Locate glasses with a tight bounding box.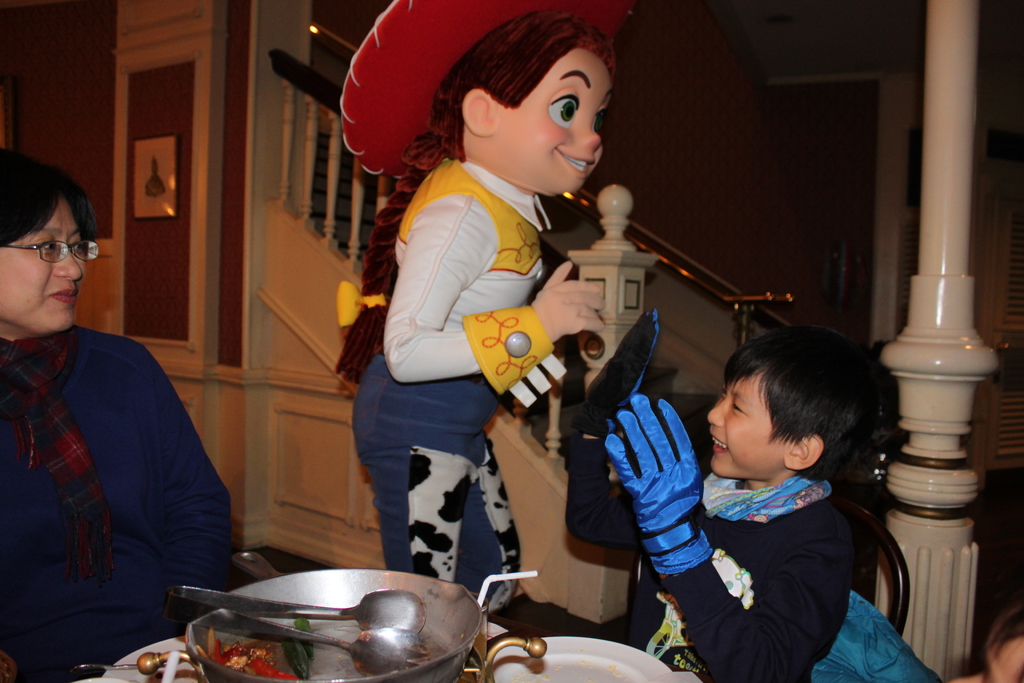
<bbox>6, 231, 102, 276</bbox>.
